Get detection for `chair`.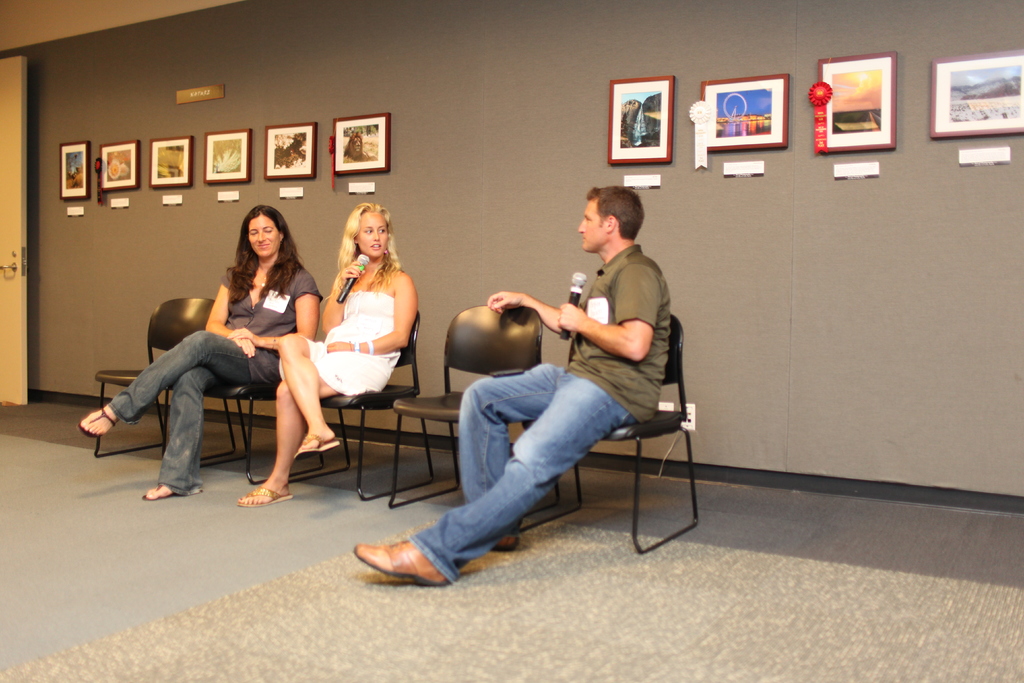
Detection: <region>173, 374, 351, 483</region>.
